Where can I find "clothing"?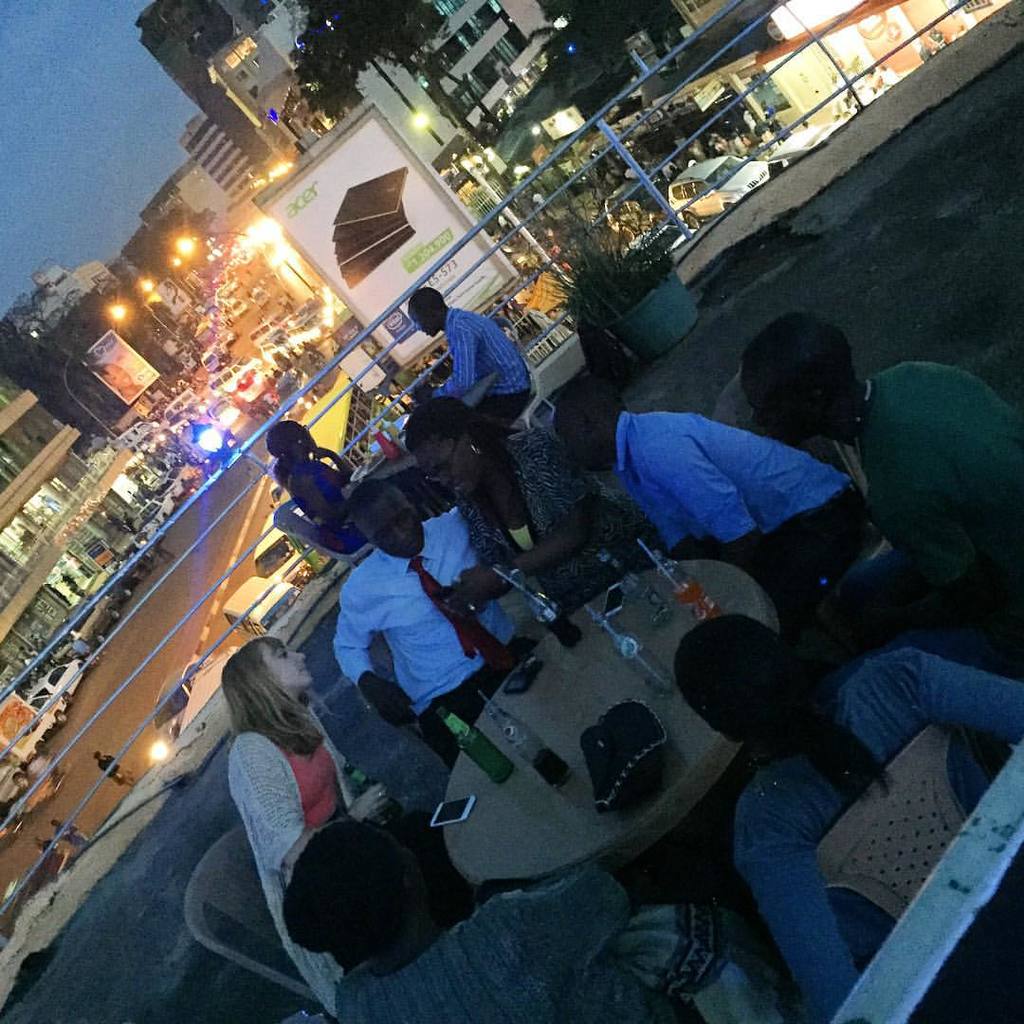
You can find it at Rect(451, 427, 621, 619).
